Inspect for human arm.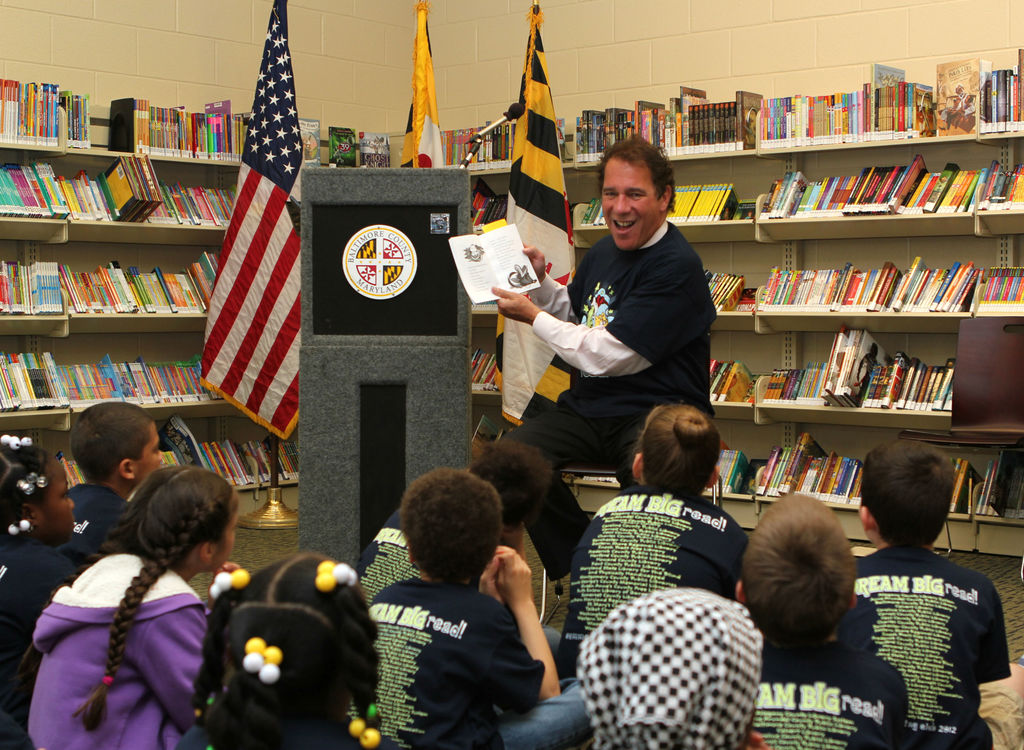
Inspection: 138, 589, 214, 731.
